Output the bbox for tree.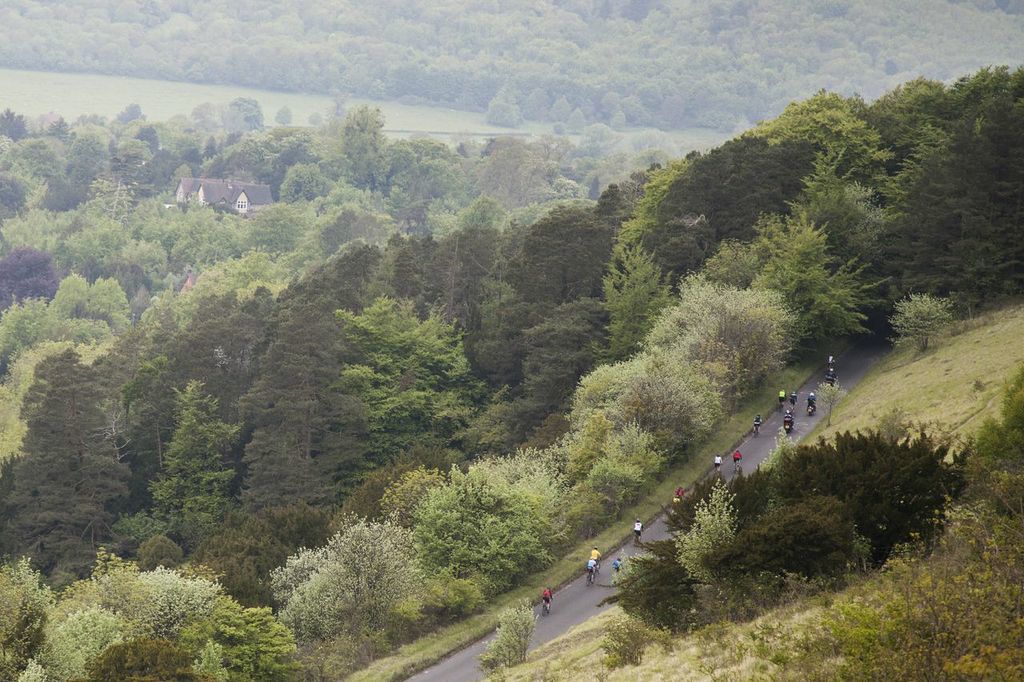
176, 594, 299, 681.
